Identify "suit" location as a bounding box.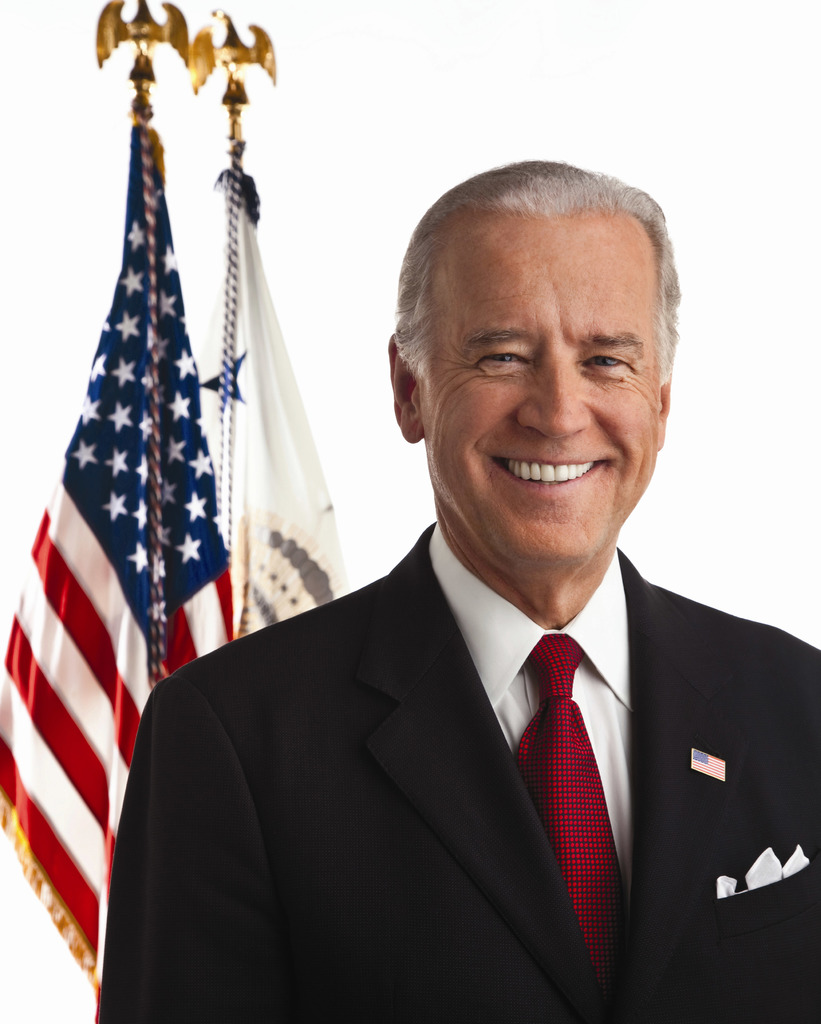
<box>122,420,790,1007</box>.
